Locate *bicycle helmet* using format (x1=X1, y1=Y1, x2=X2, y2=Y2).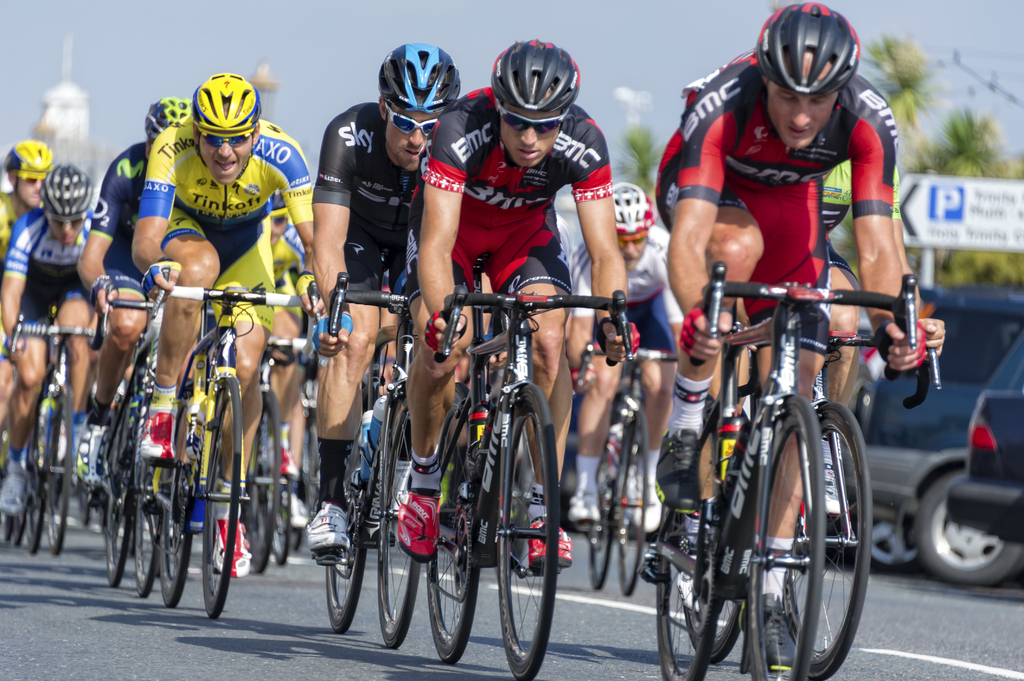
(x1=611, y1=178, x2=653, y2=237).
